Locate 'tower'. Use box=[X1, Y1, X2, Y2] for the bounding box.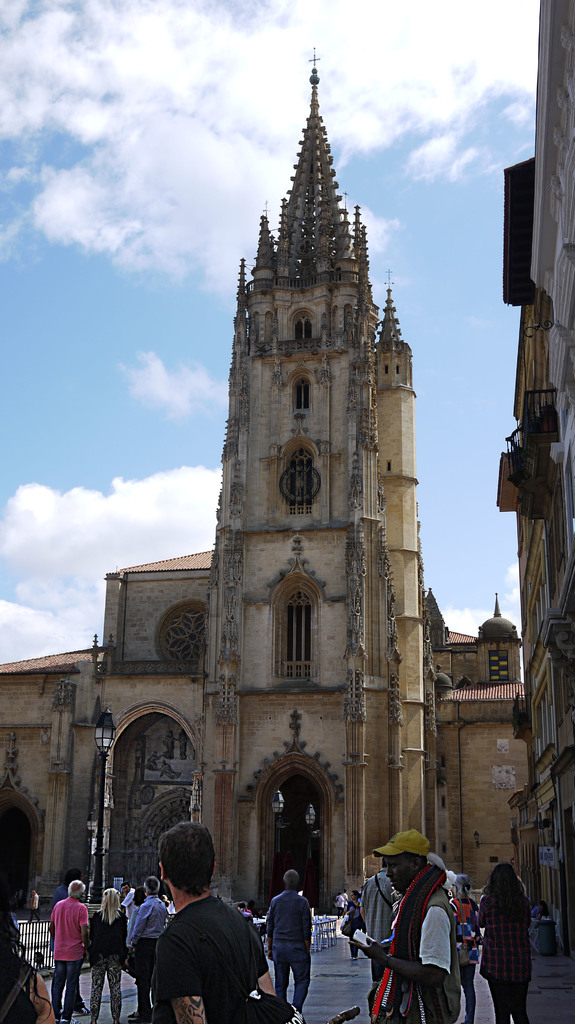
box=[209, 45, 468, 918].
